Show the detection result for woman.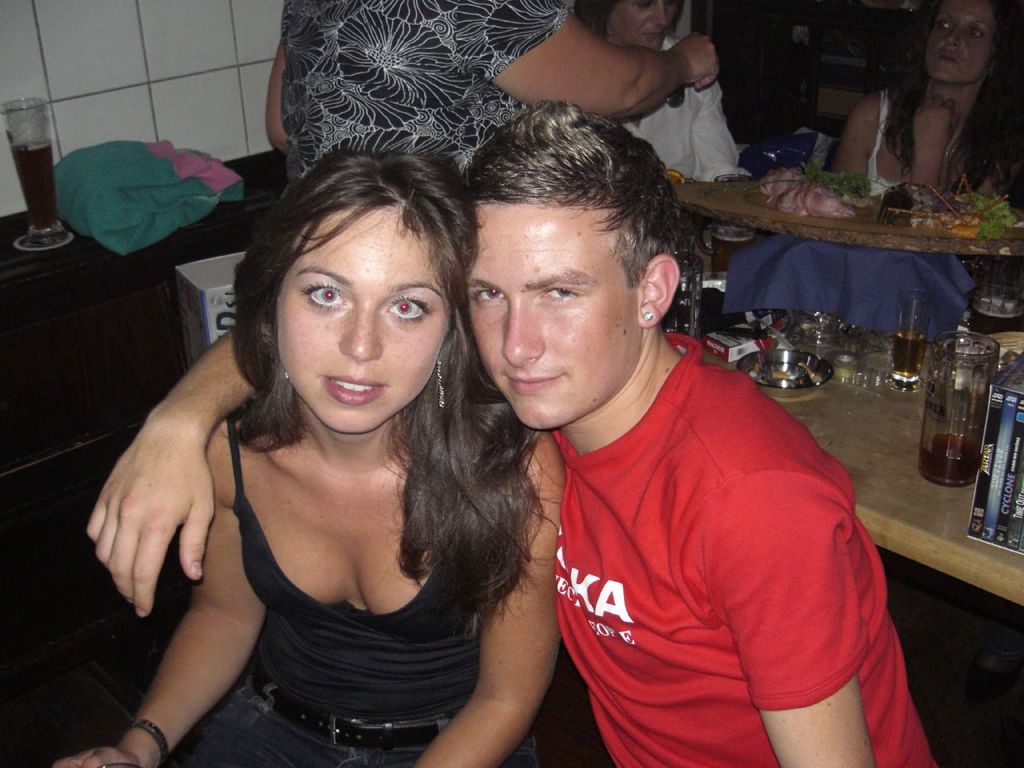
box=[822, 0, 1023, 204].
